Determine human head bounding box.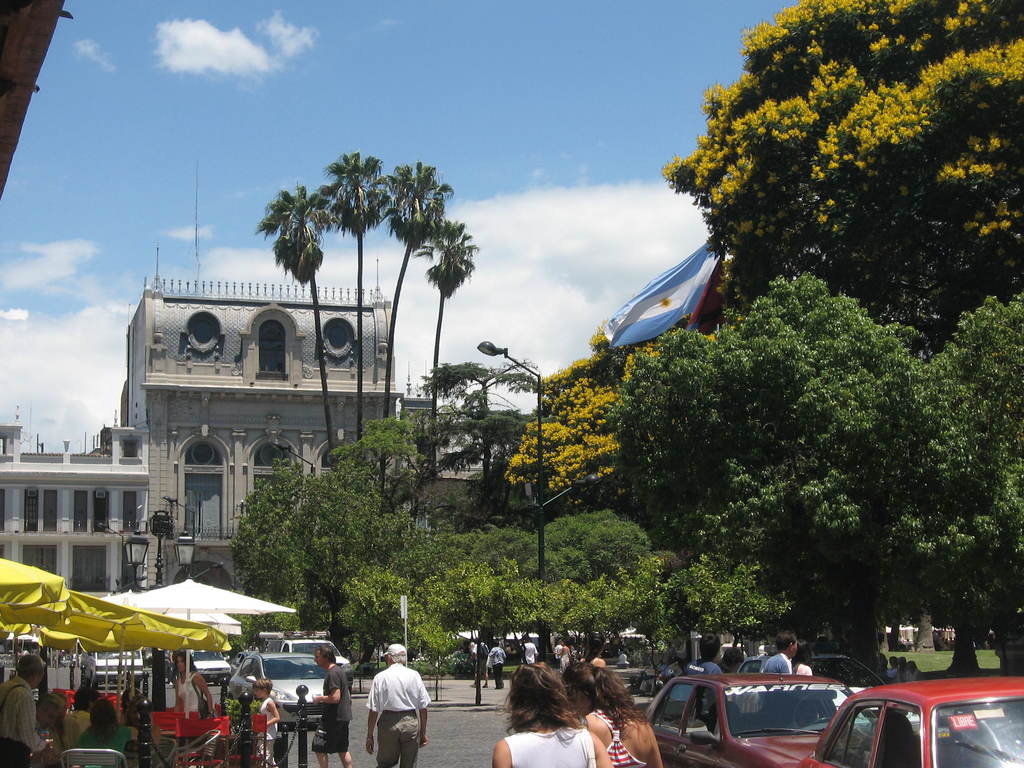
Determined: select_region(779, 630, 800, 652).
